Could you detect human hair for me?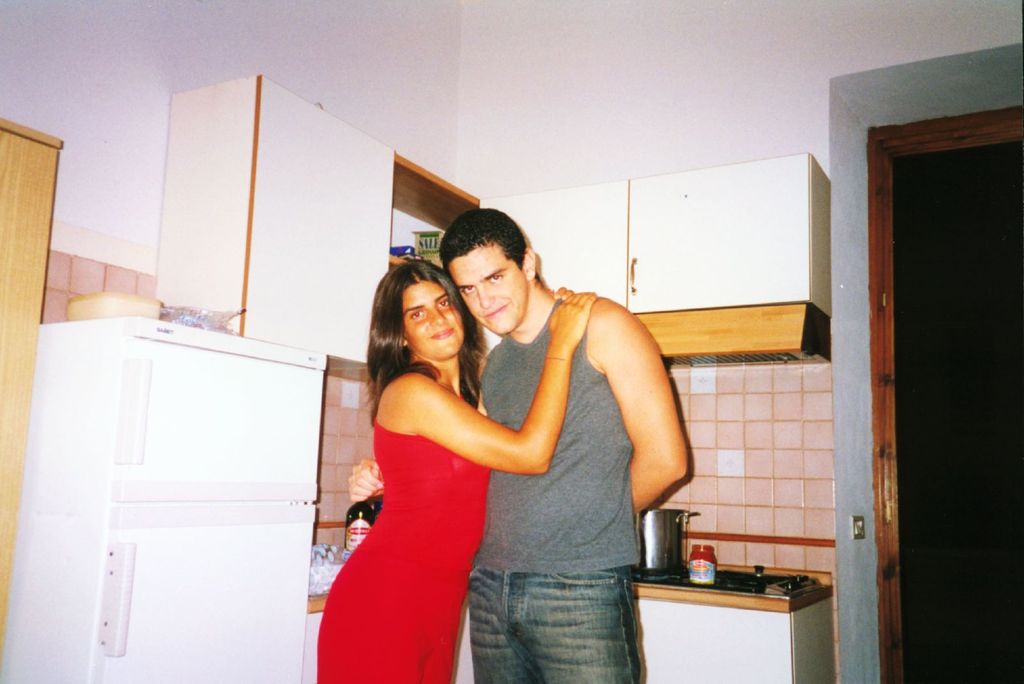
Detection result: 372, 259, 477, 392.
